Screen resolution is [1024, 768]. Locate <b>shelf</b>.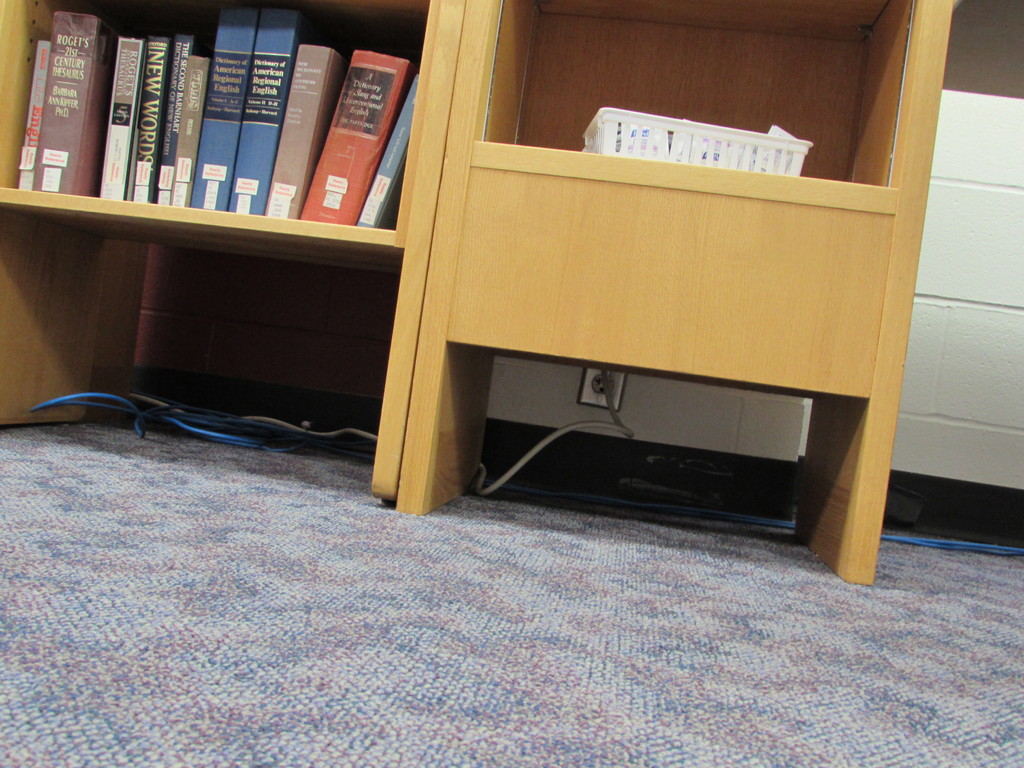
bbox(0, 0, 467, 502).
